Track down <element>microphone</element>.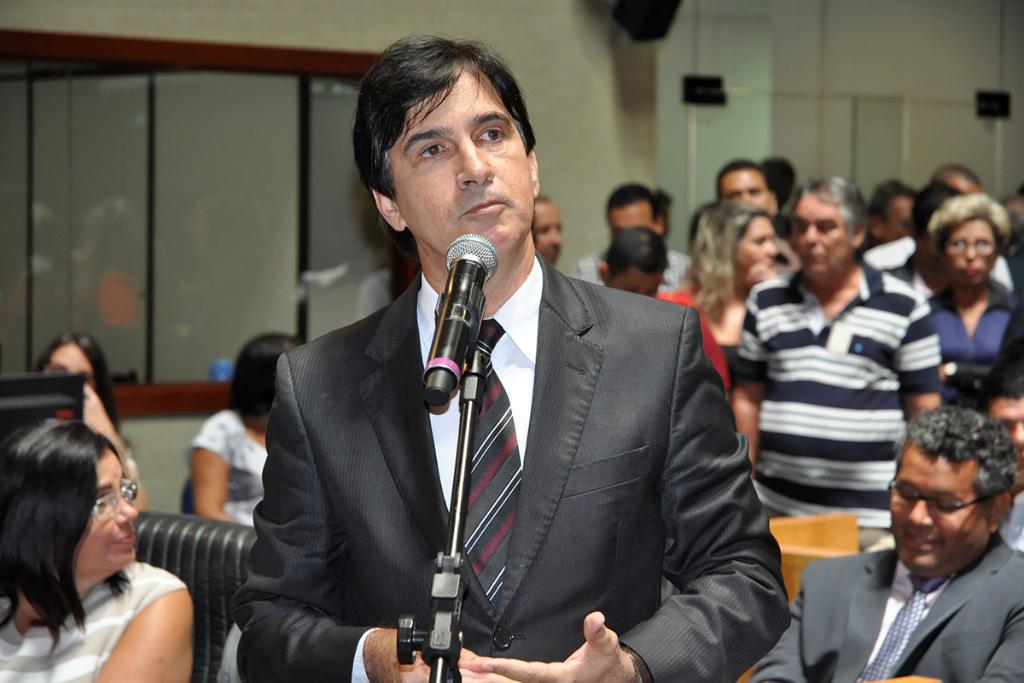
Tracked to box(423, 234, 506, 414).
